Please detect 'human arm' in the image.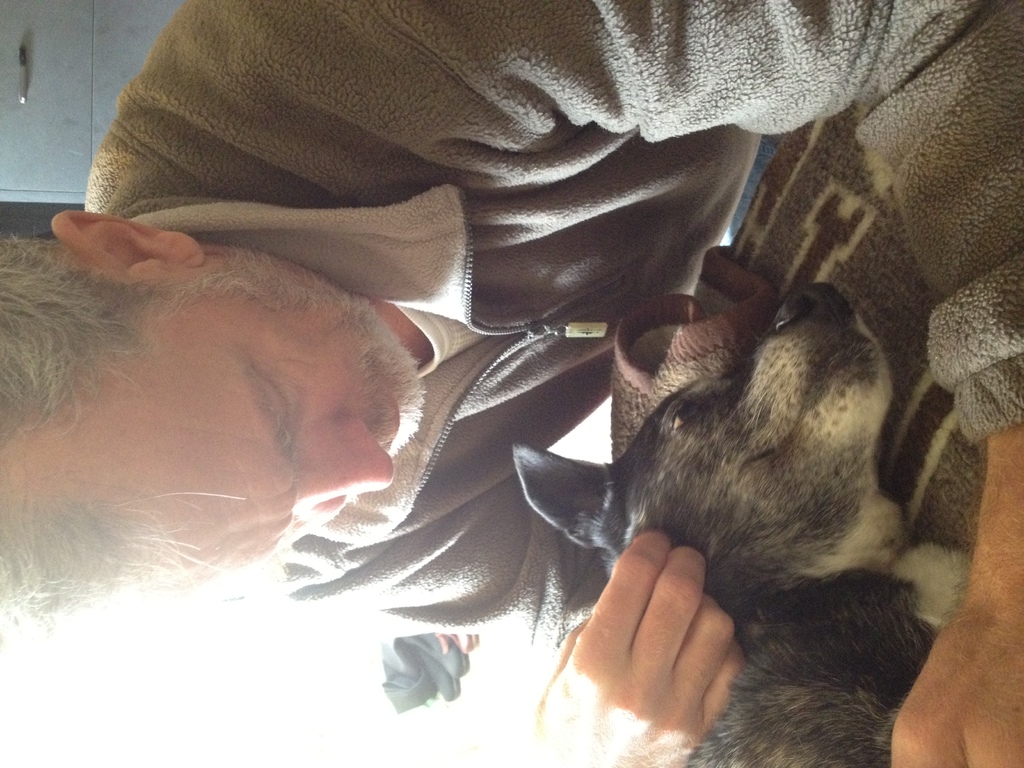
x1=116, y1=0, x2=1023, y2=767.
